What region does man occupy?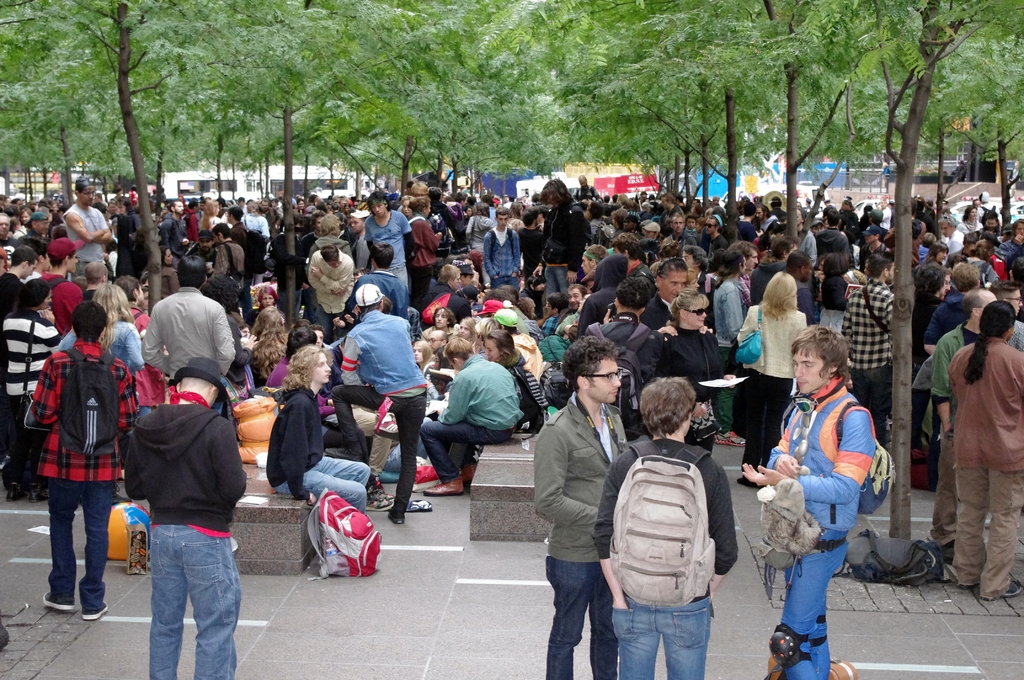
locate(521, 277, 545, 315).
